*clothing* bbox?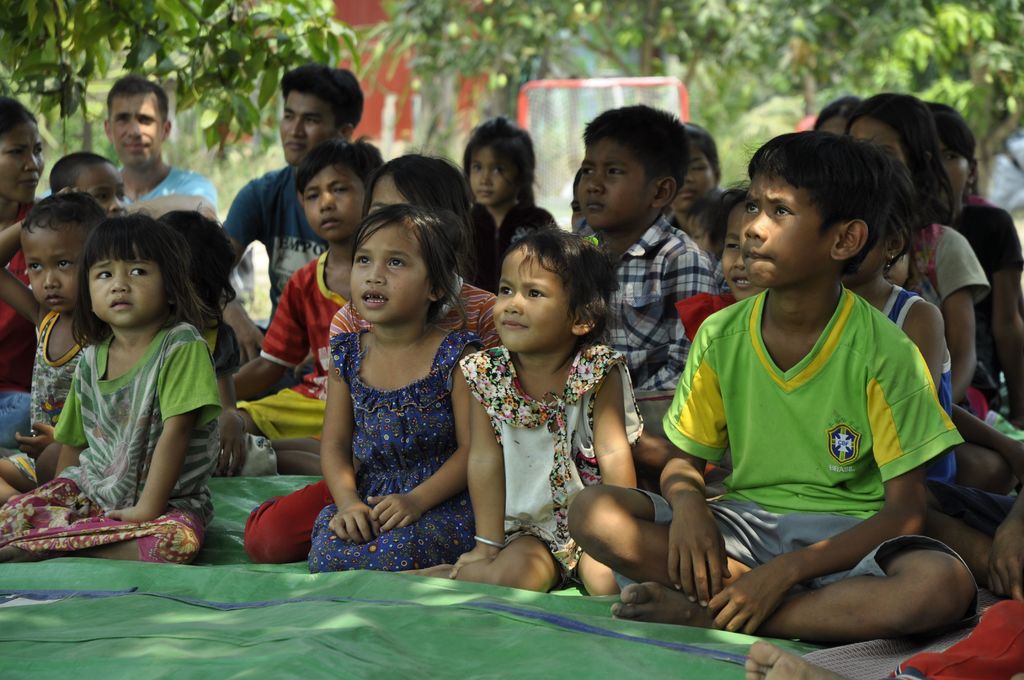
region(240, 250, 352, 445)
